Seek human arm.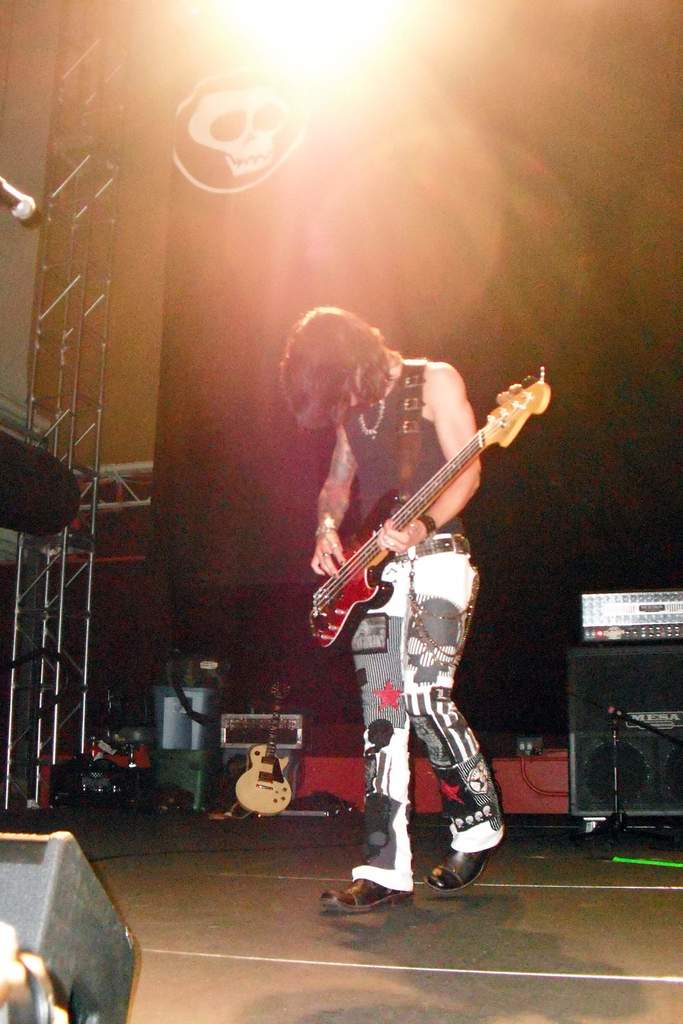
(373,360,484,558).
